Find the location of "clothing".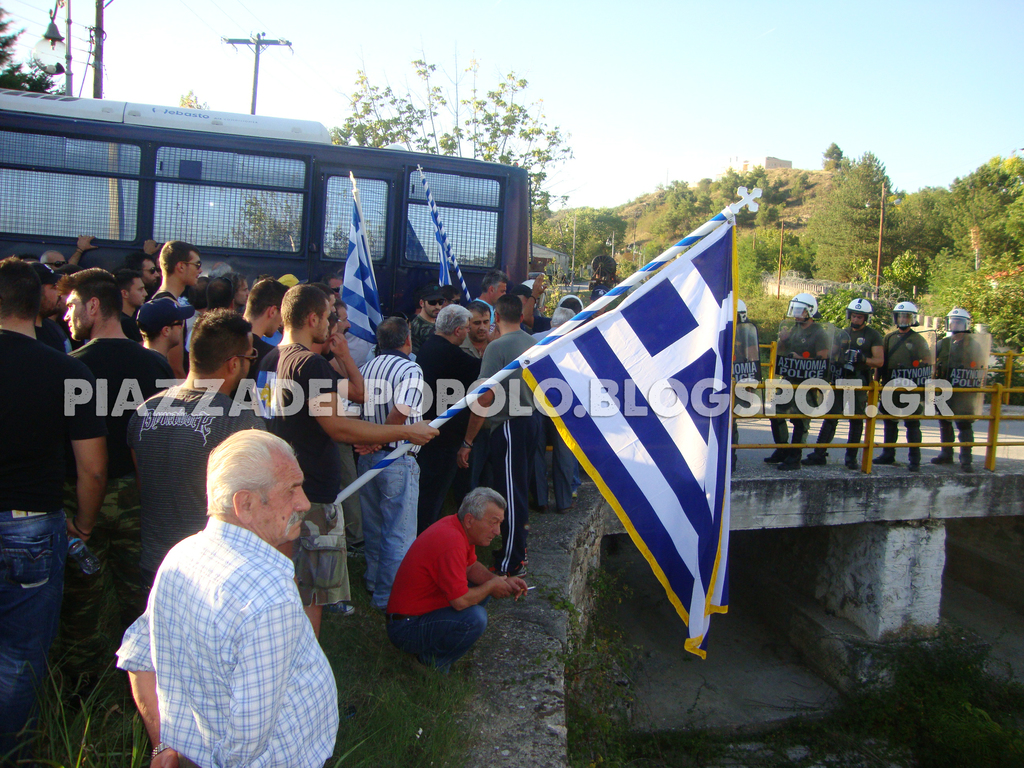
Location: locate(380, 532, 483, 669).
